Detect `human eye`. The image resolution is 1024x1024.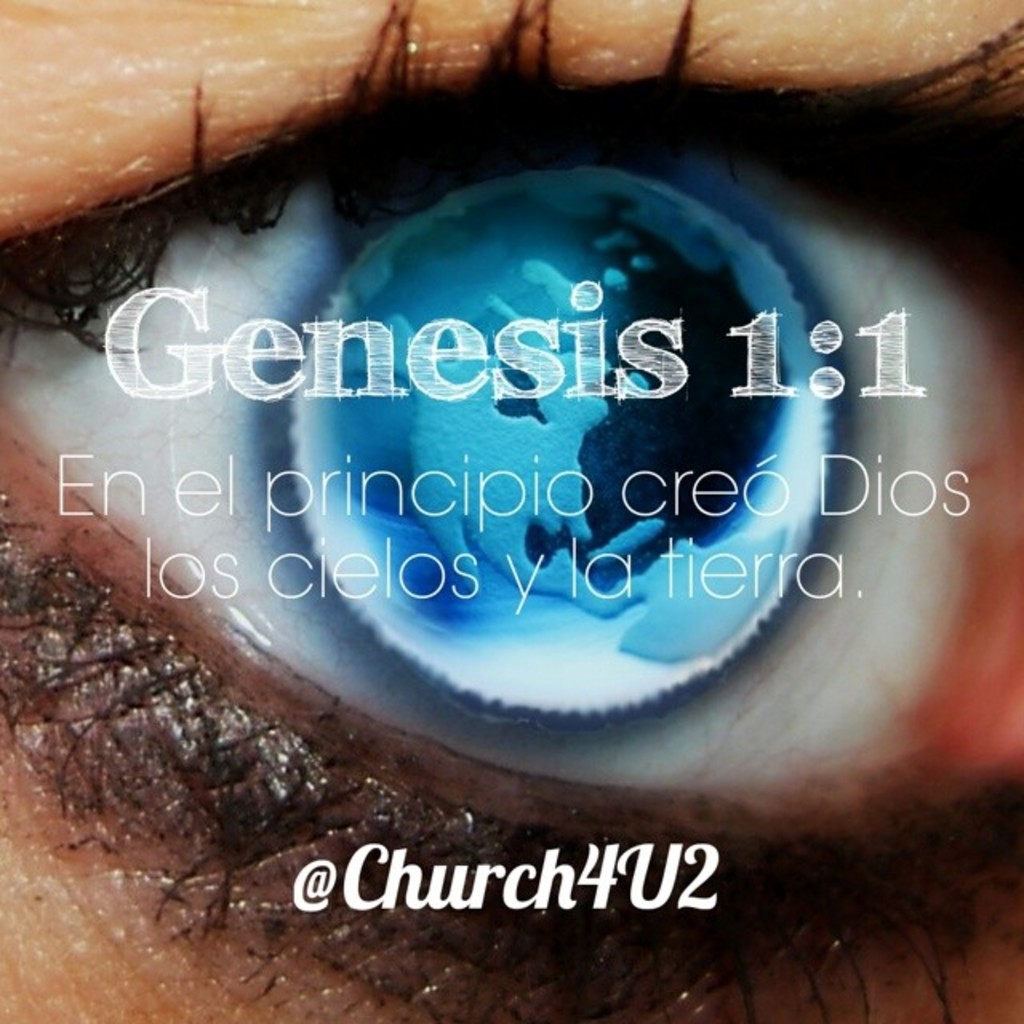
BBox(0, 0, 1022, 1022).
